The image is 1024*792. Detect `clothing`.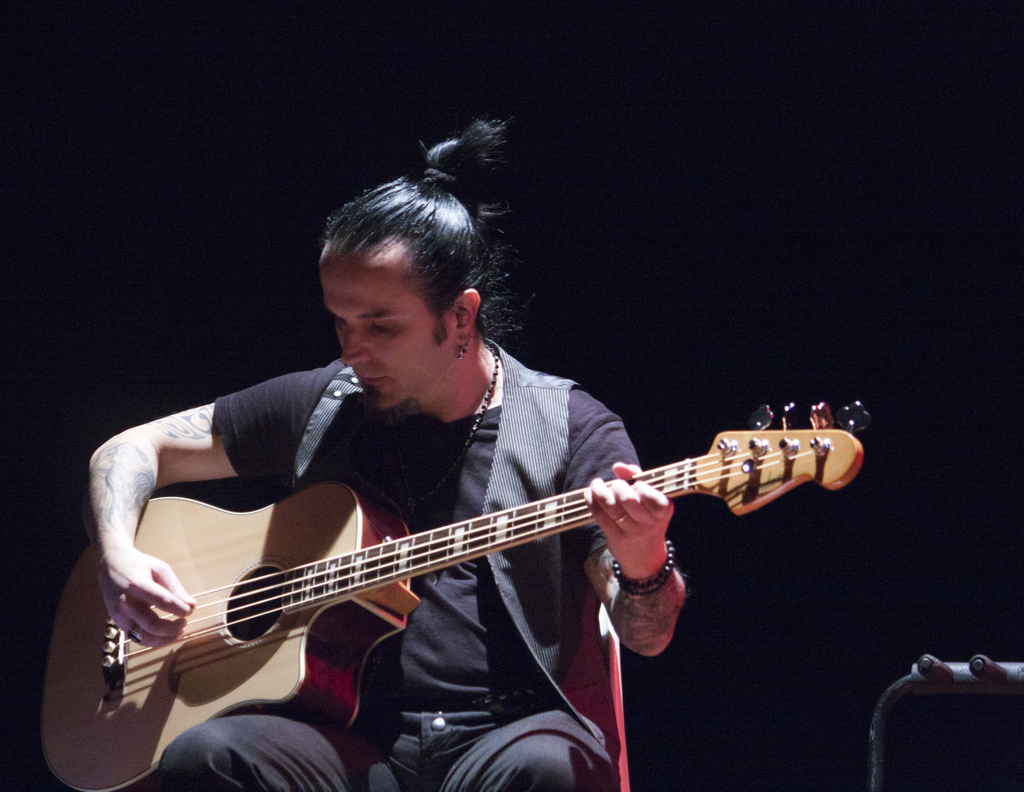
Detection: 124,281,853,761.
